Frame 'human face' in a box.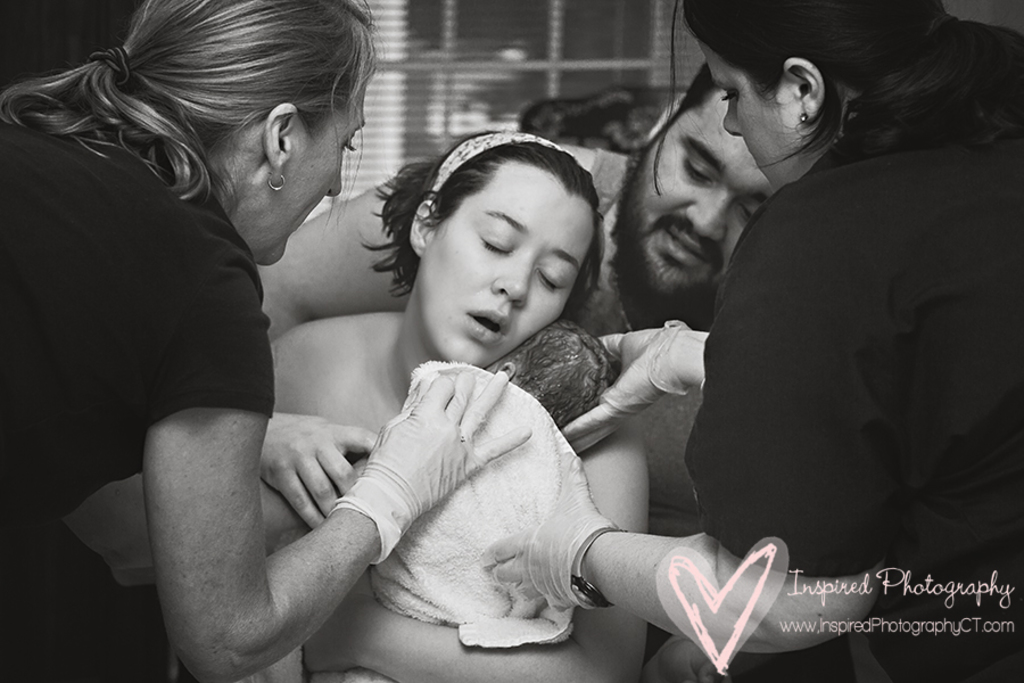
{"left": 418, "top": 165, "right": 593, "bottom": 364}.
